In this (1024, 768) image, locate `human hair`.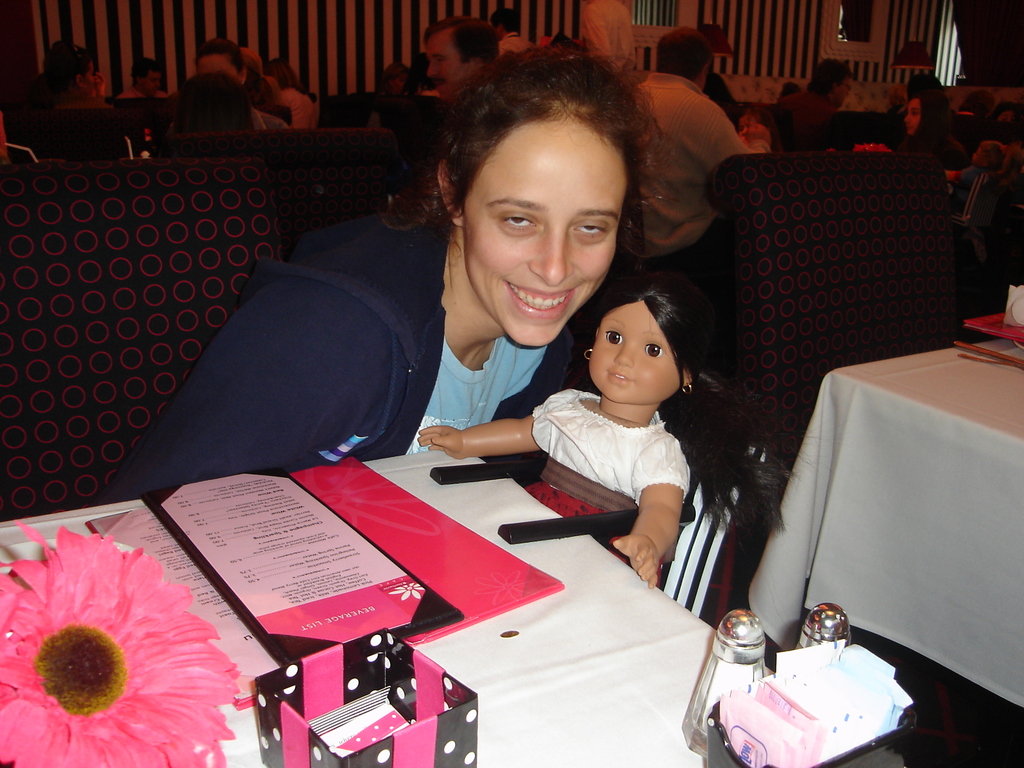
Bounding box: 910:88:954:149.
